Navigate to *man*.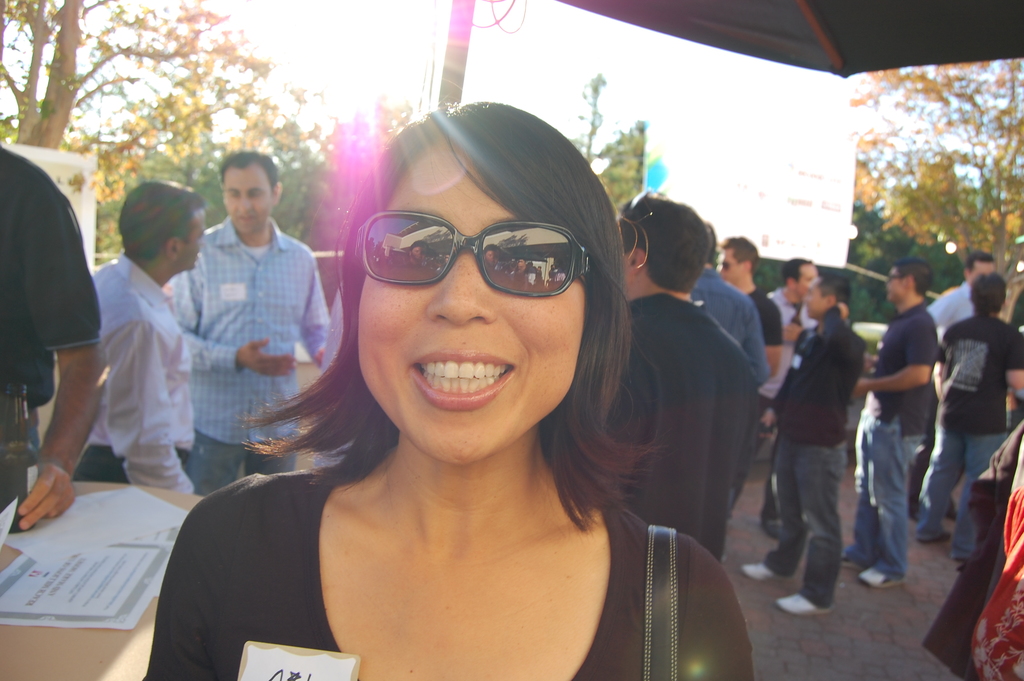
Navigation target: pyautogui.locateOnScreen(692, 222, 776, 382).
